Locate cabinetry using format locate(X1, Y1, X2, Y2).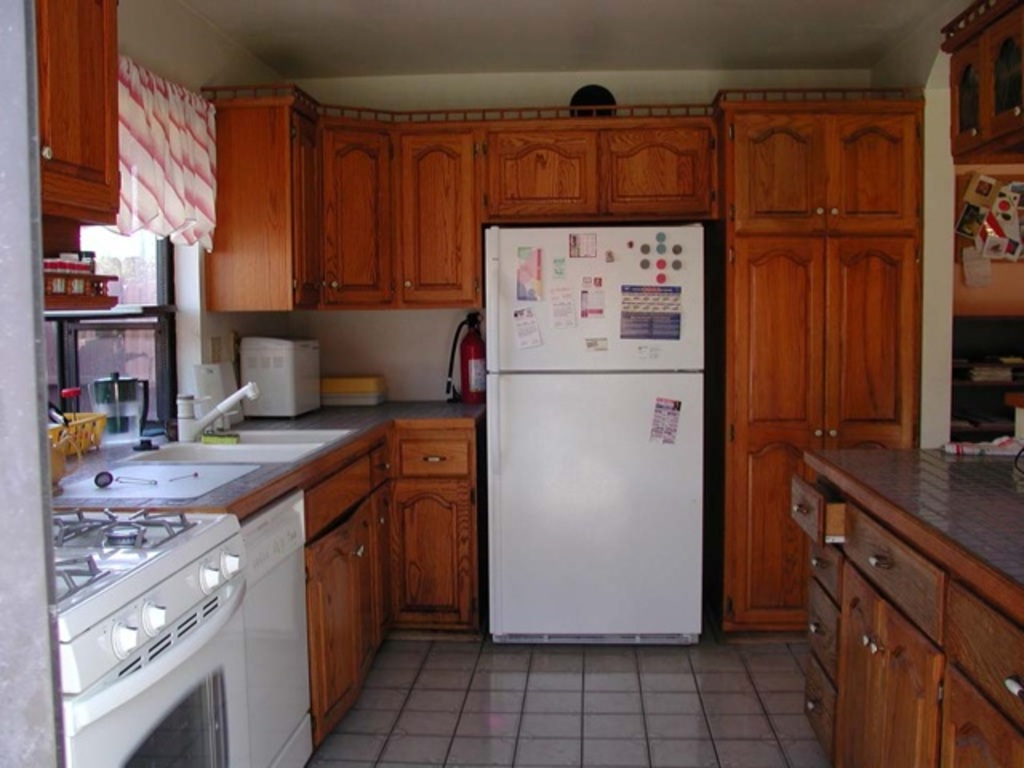
locate(304, 490, 389, 738).
